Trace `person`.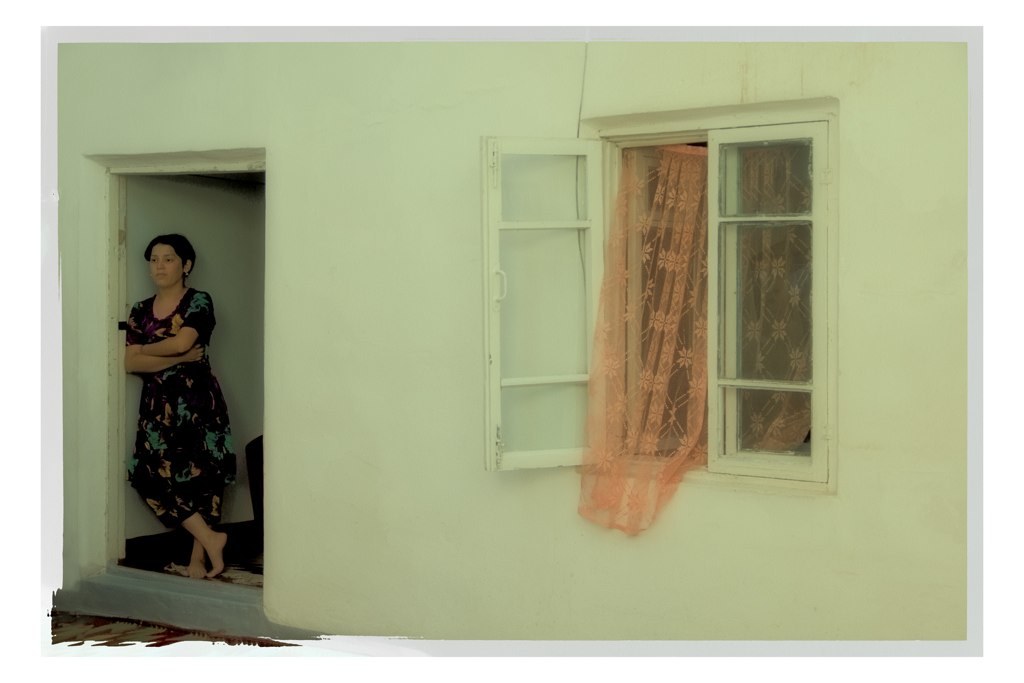
Traced to locate(113, 220, 223, 614).
